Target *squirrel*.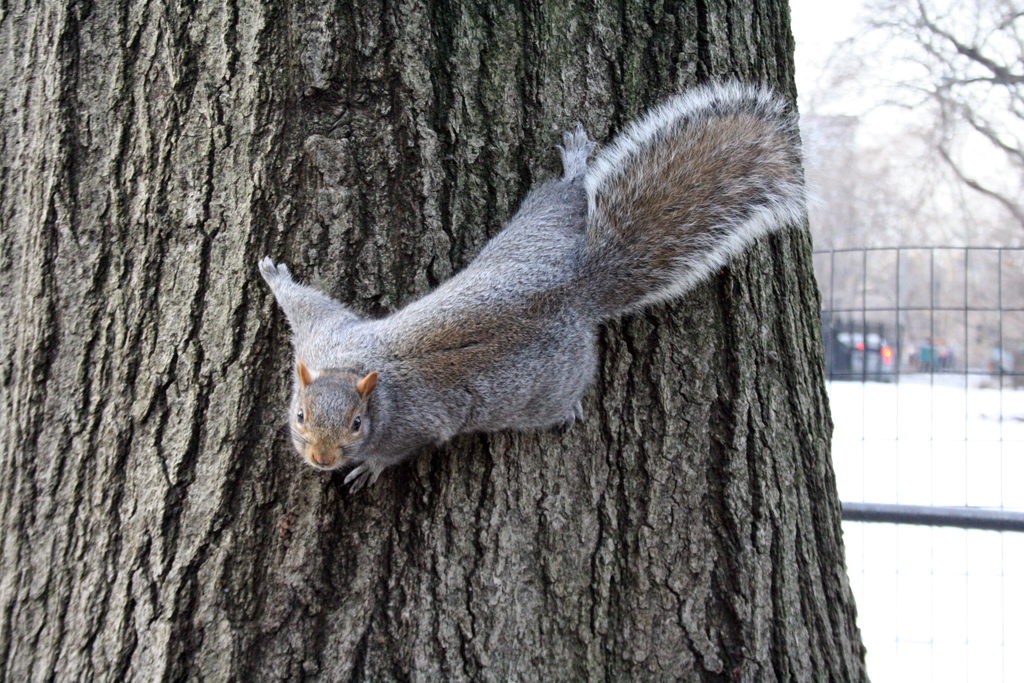
Target region: (left=261, top=78, right=824, bottom=497).
